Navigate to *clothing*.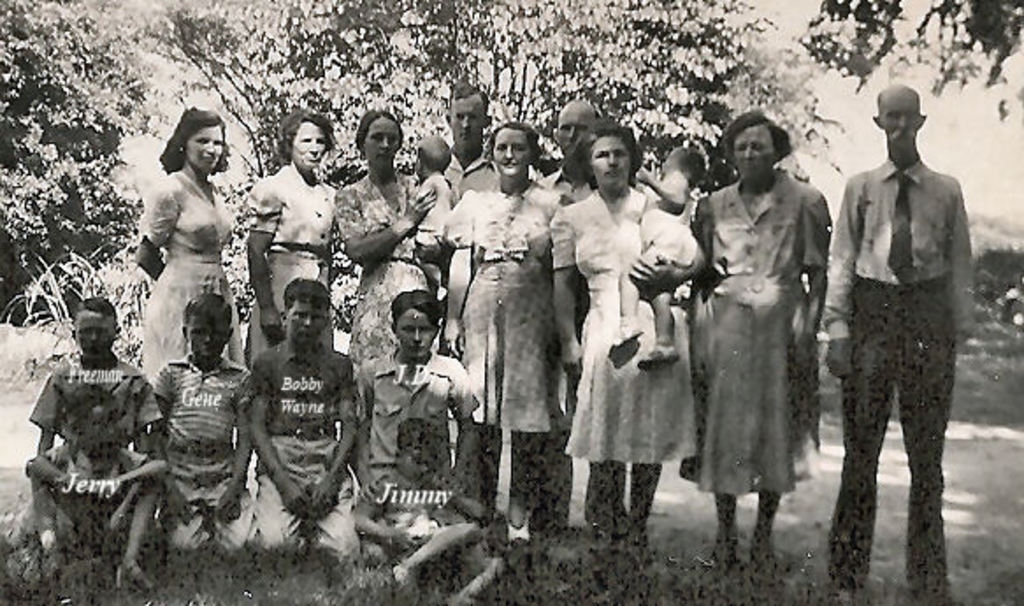
Navigation target: x1=337 y1=172 x2=432 y2=429.
